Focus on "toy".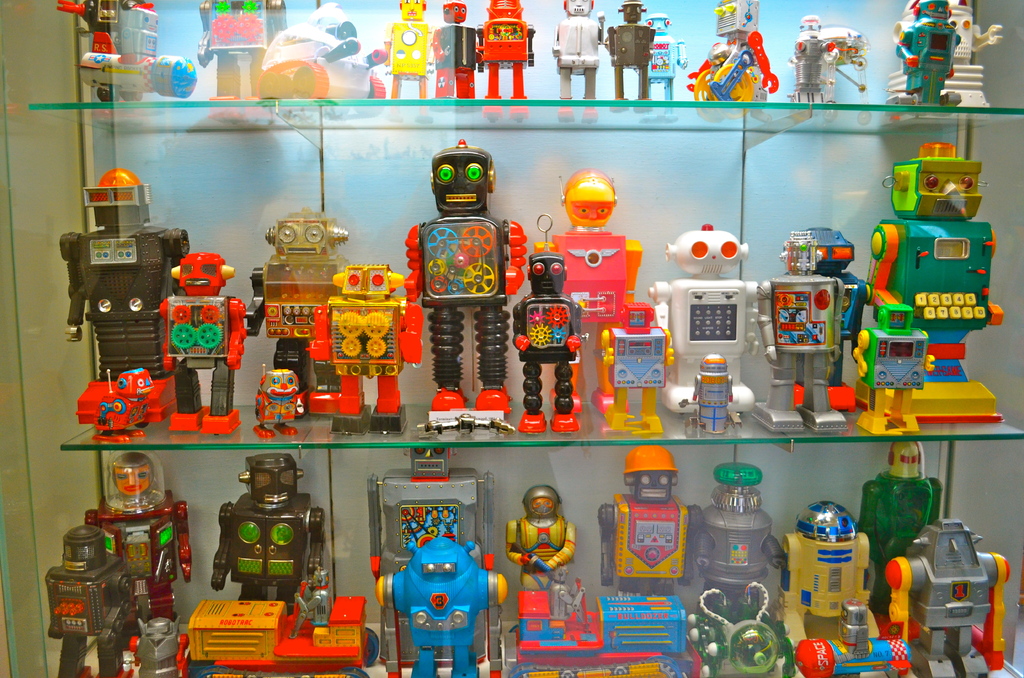
Focused at [184, 593, 374, 677].
